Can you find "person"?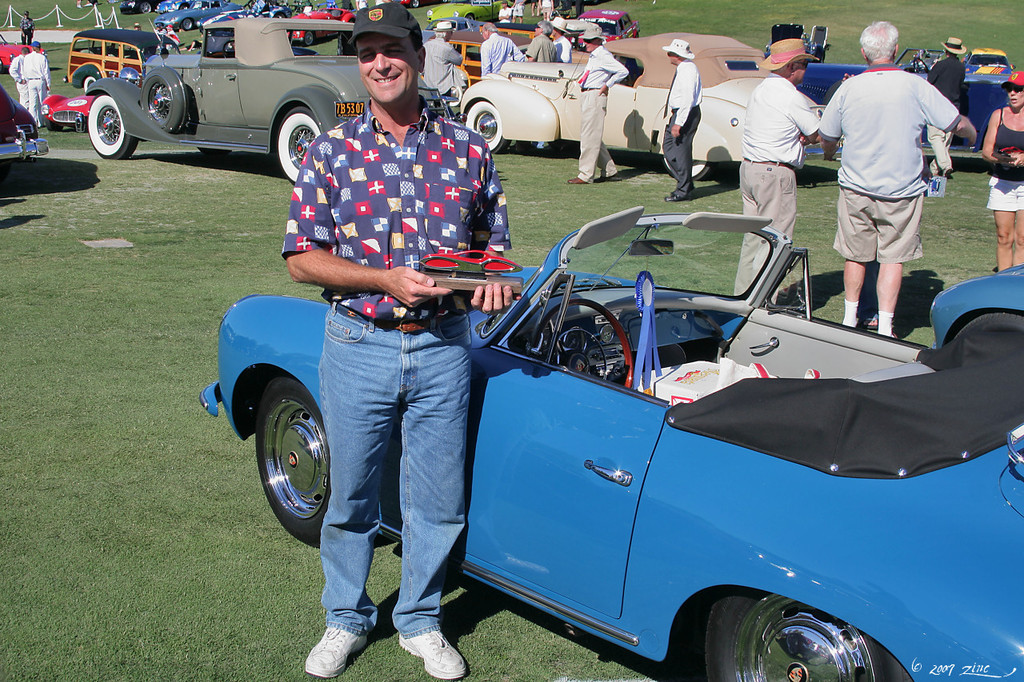
Yes, bounding box: <bbox>662, 37, 699, 205</bbox>.
